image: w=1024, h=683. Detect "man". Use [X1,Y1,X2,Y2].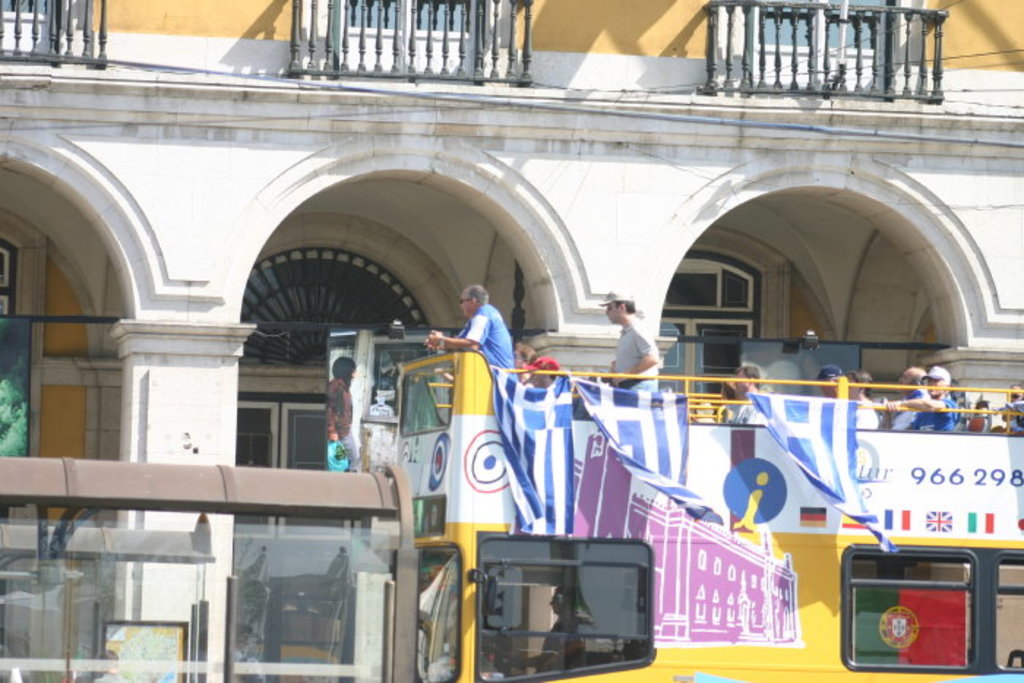
[518,354,562,388].
